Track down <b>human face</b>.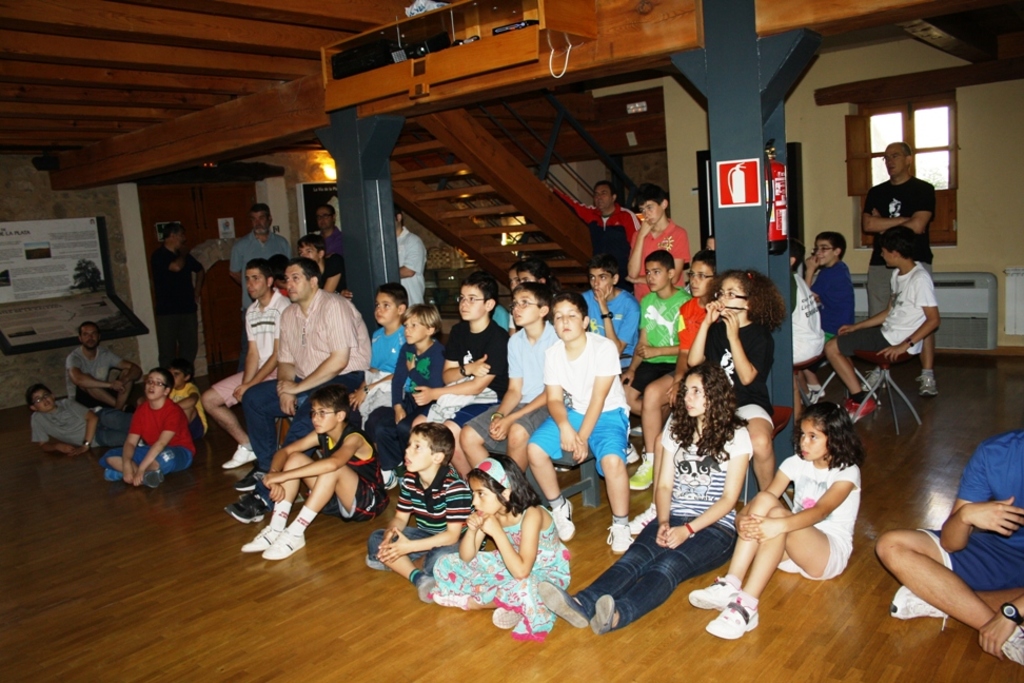
Tracked to <region>472, 479, 503, 519</region>.
